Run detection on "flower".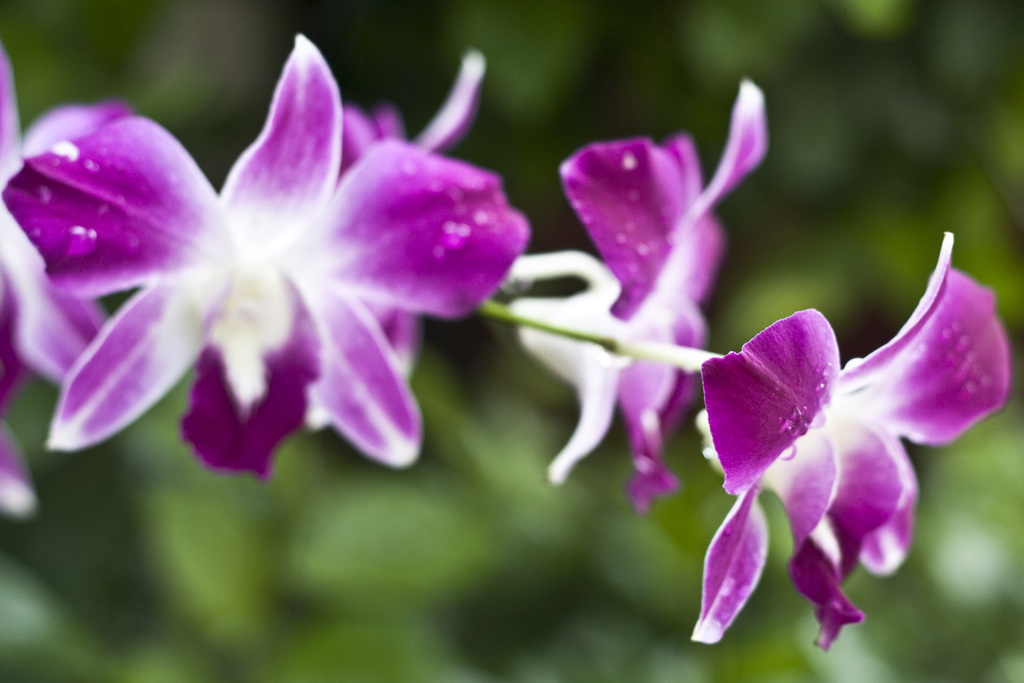
Result: [692, 234, 1013, 649].
